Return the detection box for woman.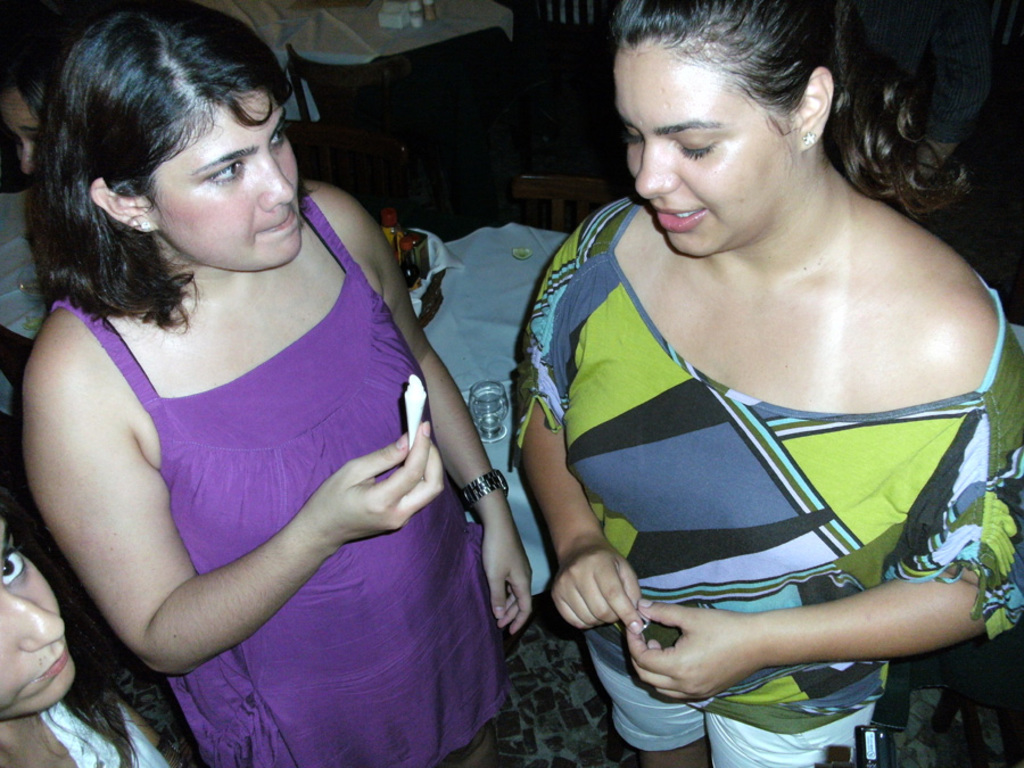
region(501, 0, 996, 767).
